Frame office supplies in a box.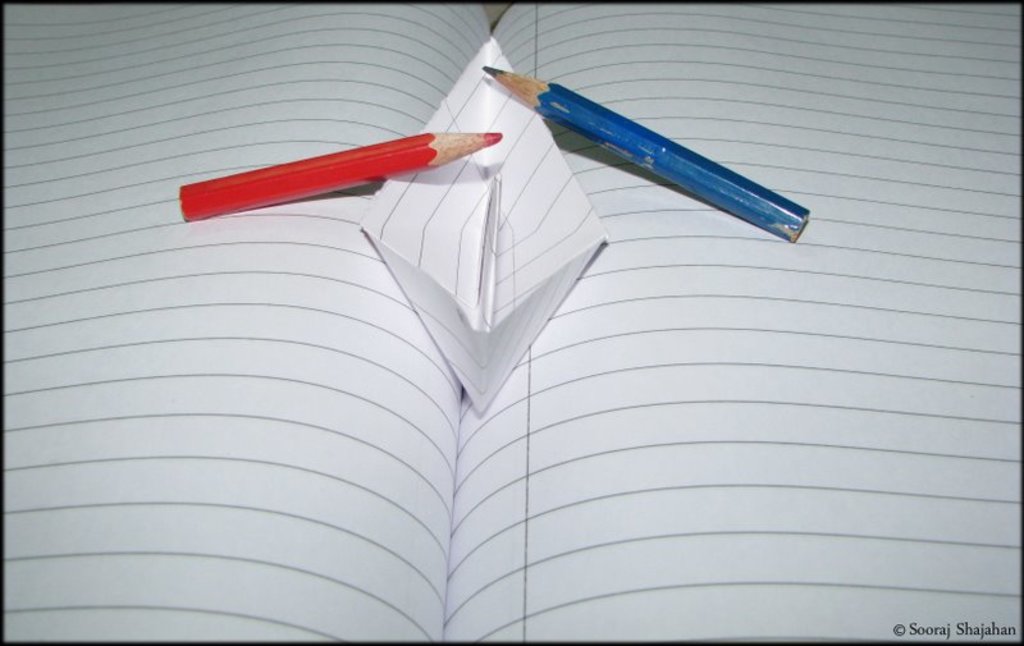
(0, 0, 1023, 645).
